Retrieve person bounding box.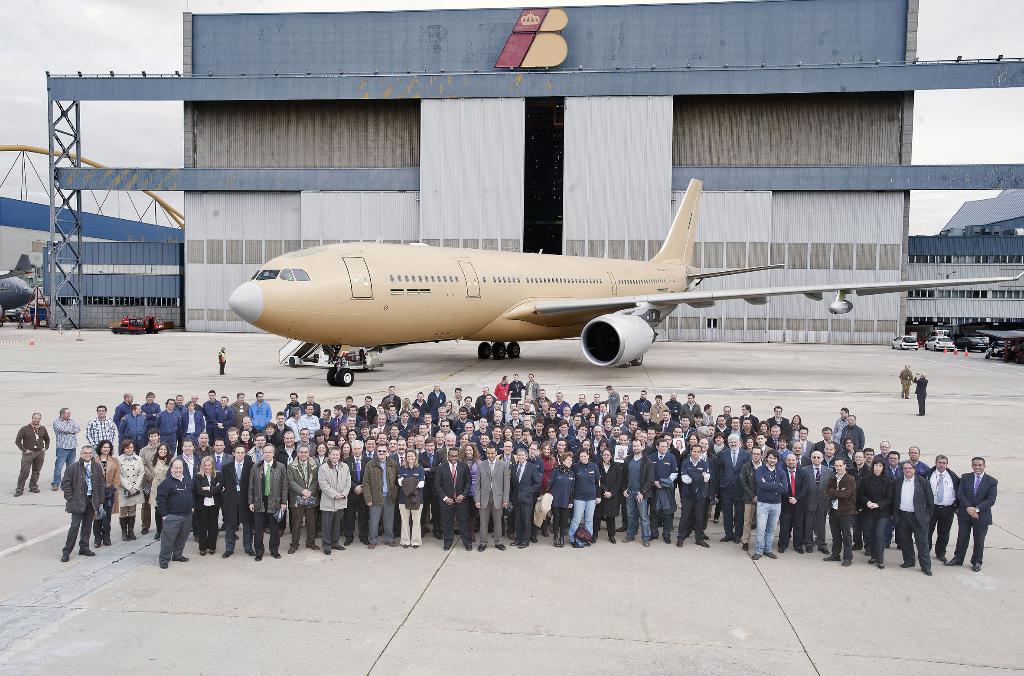
Bounding box: select_region(154, 458, 196, 567).
